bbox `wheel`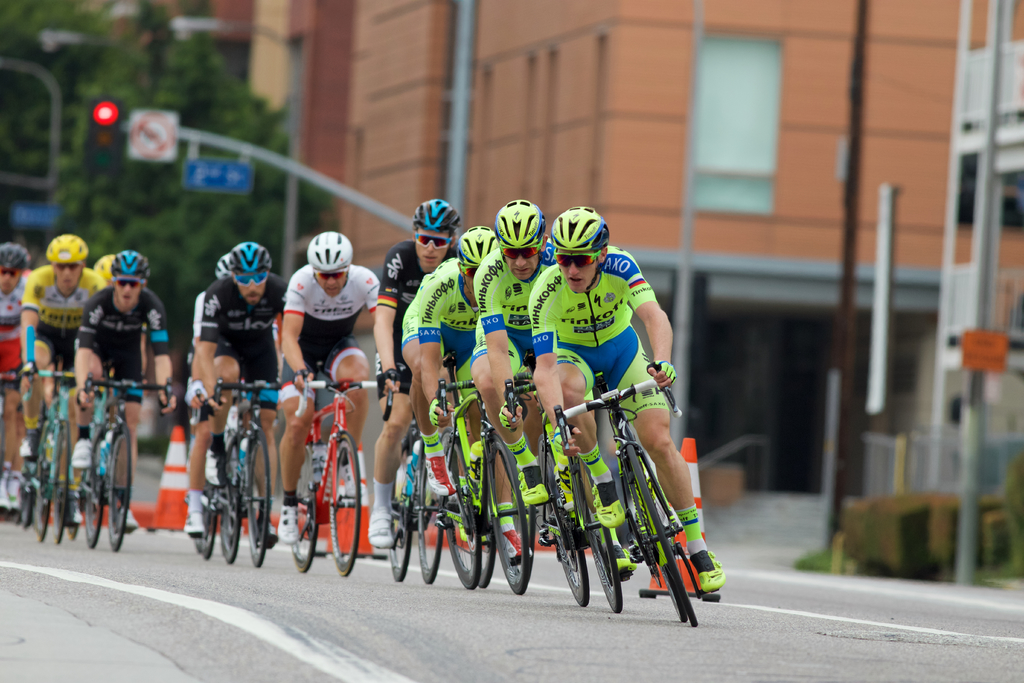
detection(578, 456, 617, 616)
